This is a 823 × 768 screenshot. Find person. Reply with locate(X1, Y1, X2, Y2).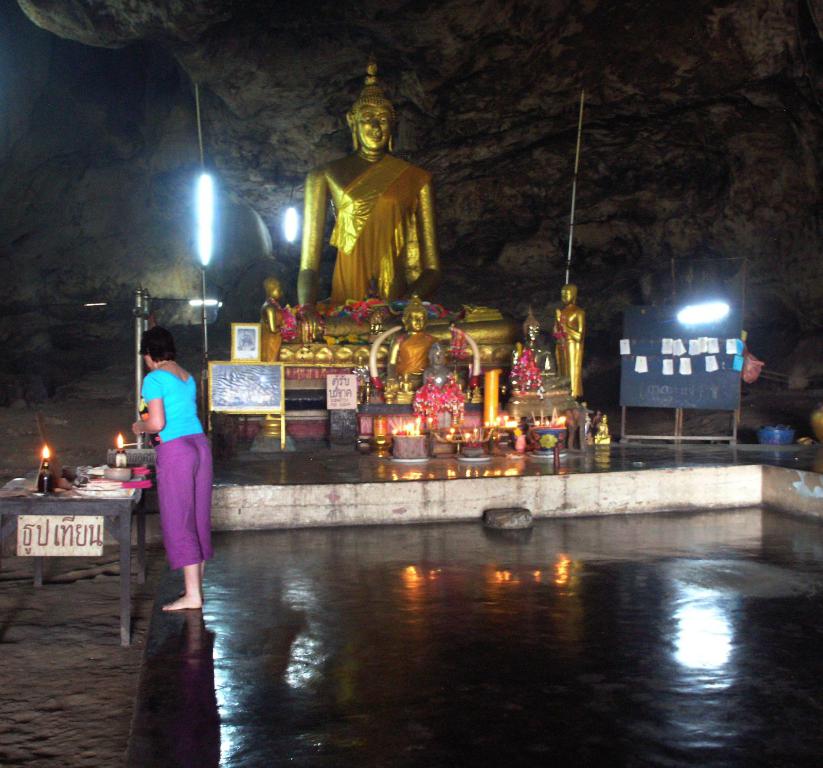
locate(385, 296, 427, 401).
